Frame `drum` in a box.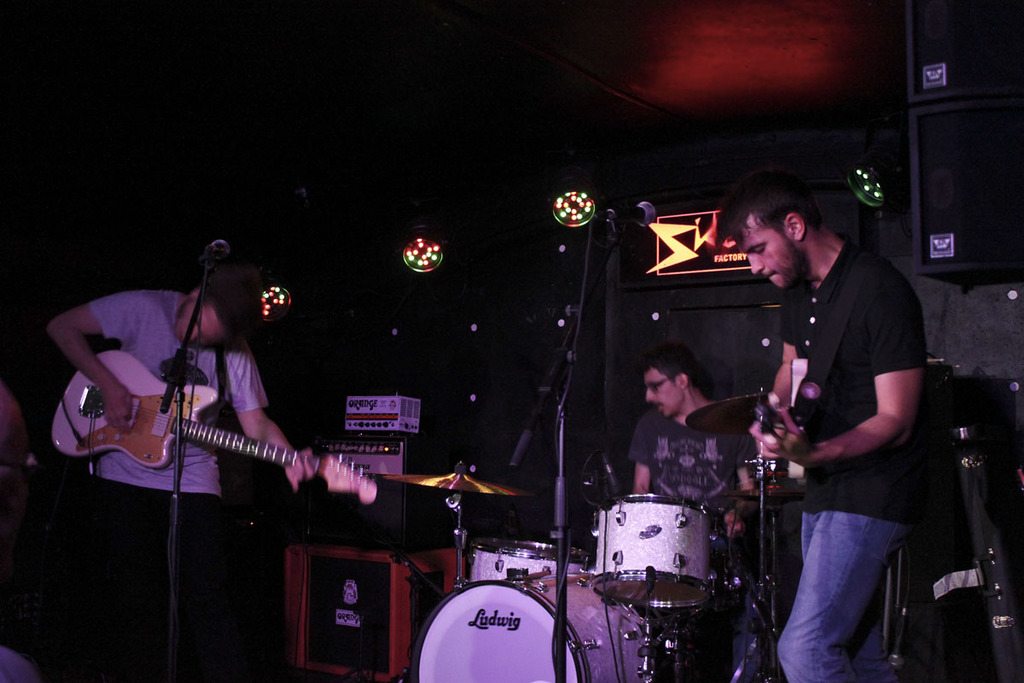
region(571, 468, 793, 633).
